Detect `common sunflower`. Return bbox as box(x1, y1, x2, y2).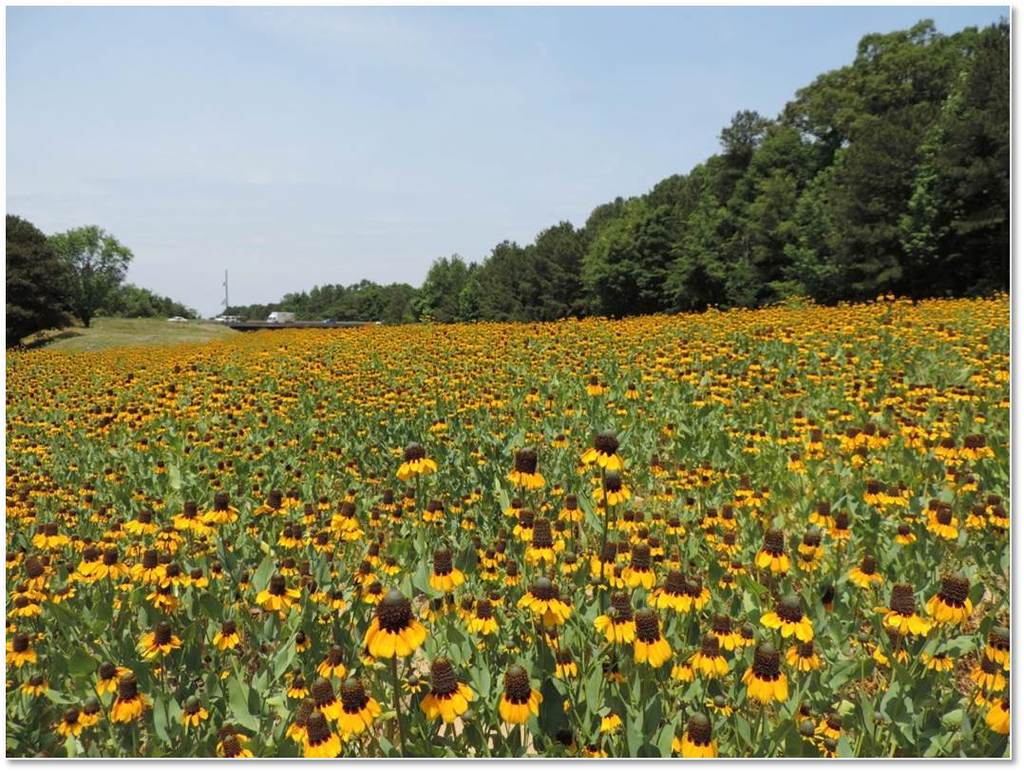
box(438, 538, 465, 595).
